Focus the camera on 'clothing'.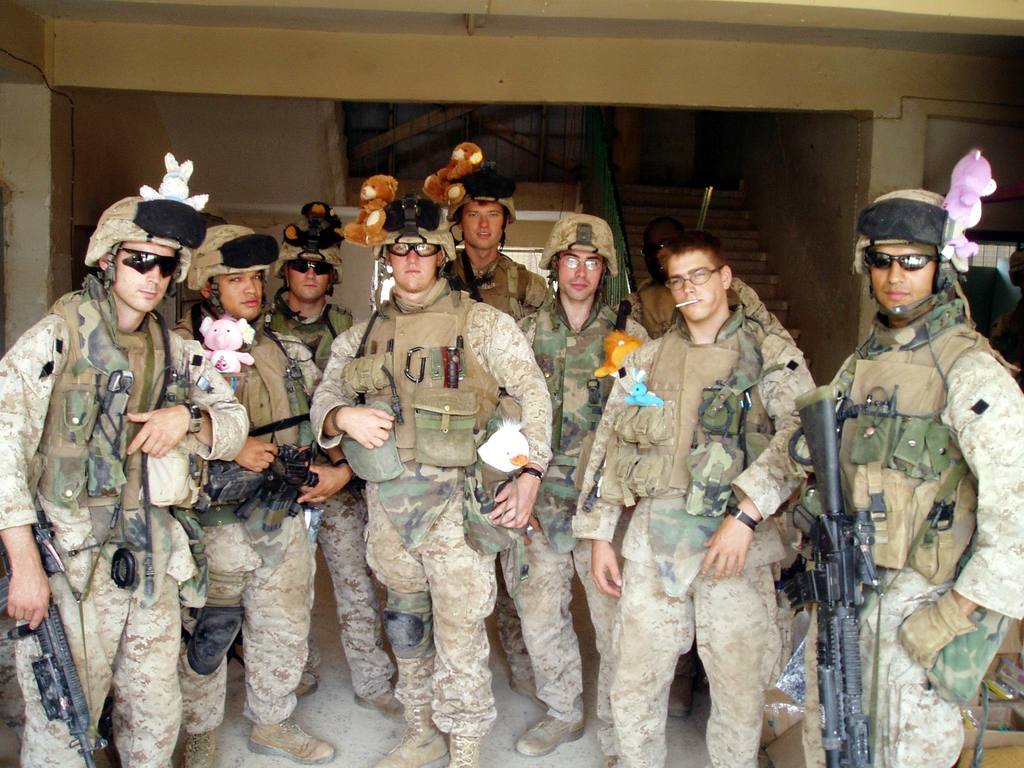
Focus region: box(633, 268, 682, 346).
